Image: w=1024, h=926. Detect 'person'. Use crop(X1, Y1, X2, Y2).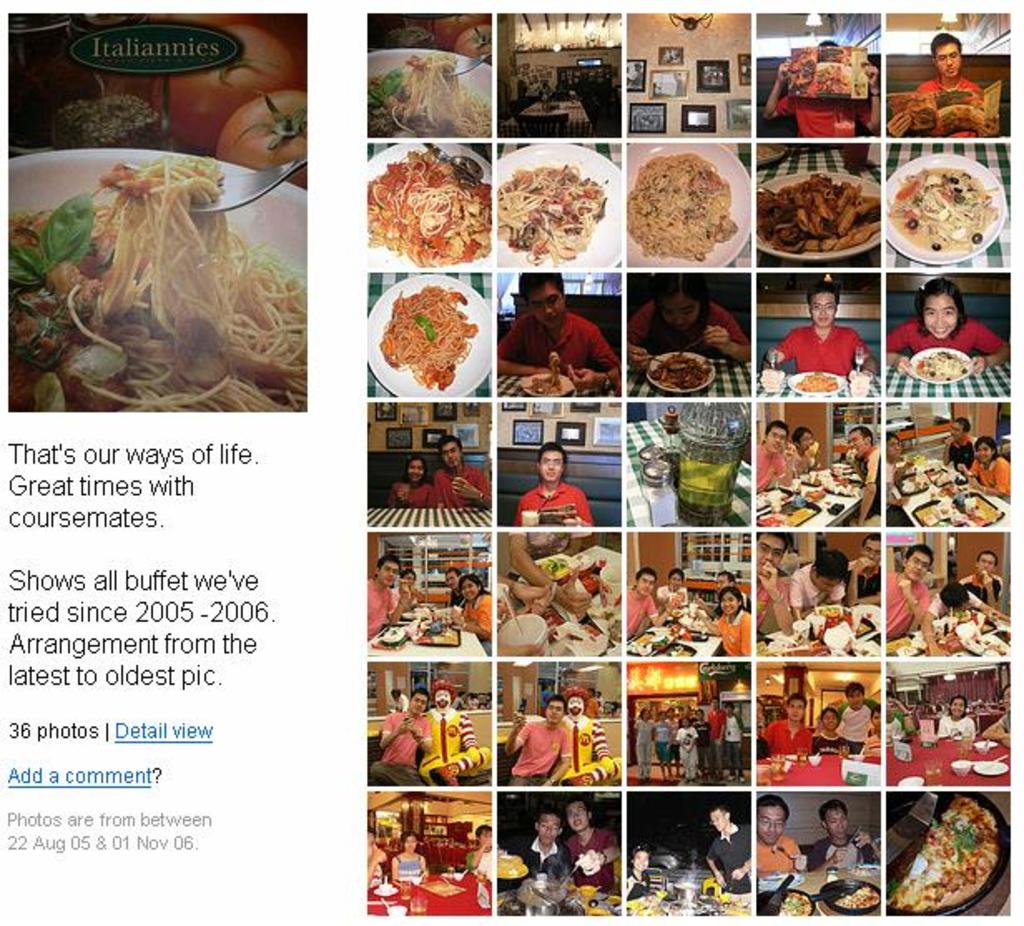
crop(457, 574, 495, 642).
